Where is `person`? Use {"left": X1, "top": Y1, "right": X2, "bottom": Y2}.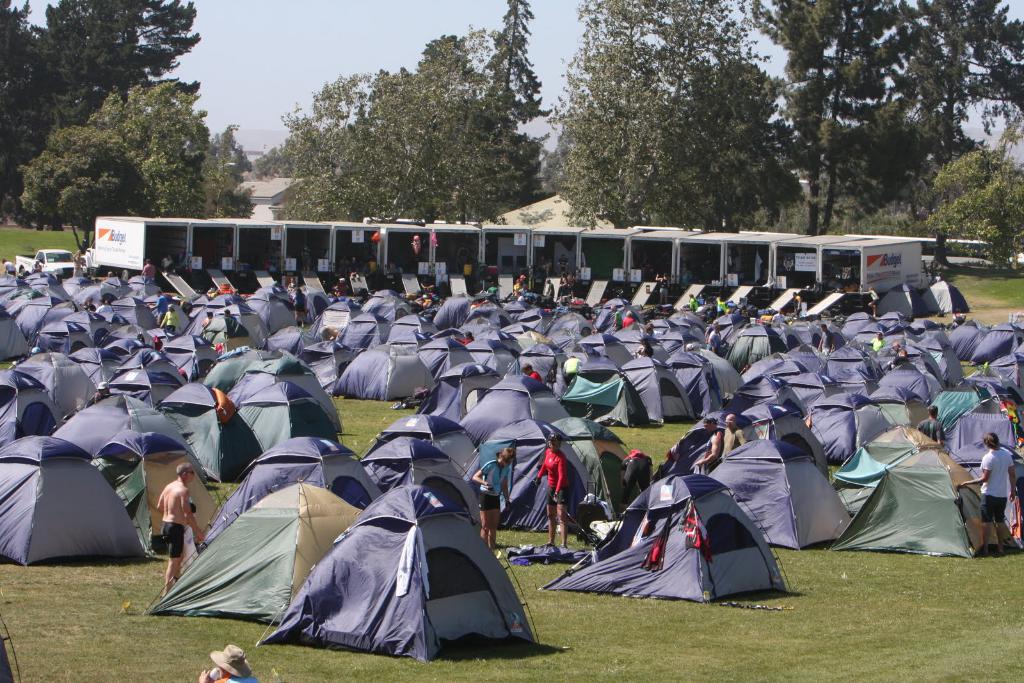
{"left": 195, "top": 643, "right": 255, "bottom": 682}.
